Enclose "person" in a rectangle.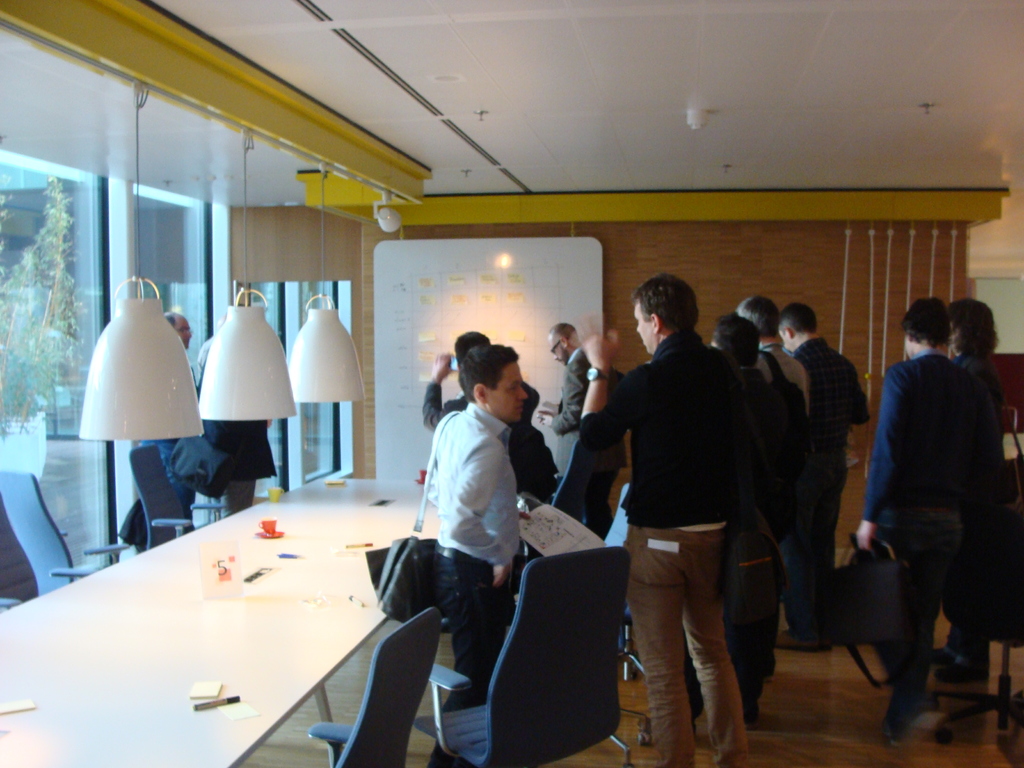
bbox(429, 344, 527, 767).
